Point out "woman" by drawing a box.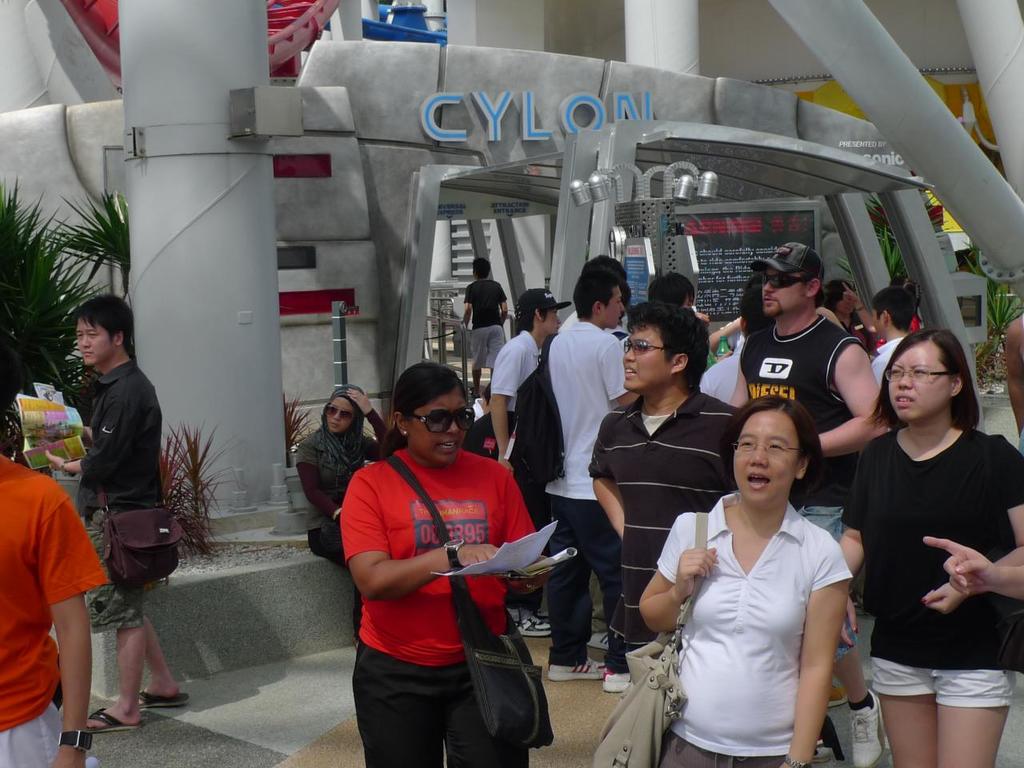
{"x1": 646, "y1": 375, "x2": 870, "y2": 757}.
